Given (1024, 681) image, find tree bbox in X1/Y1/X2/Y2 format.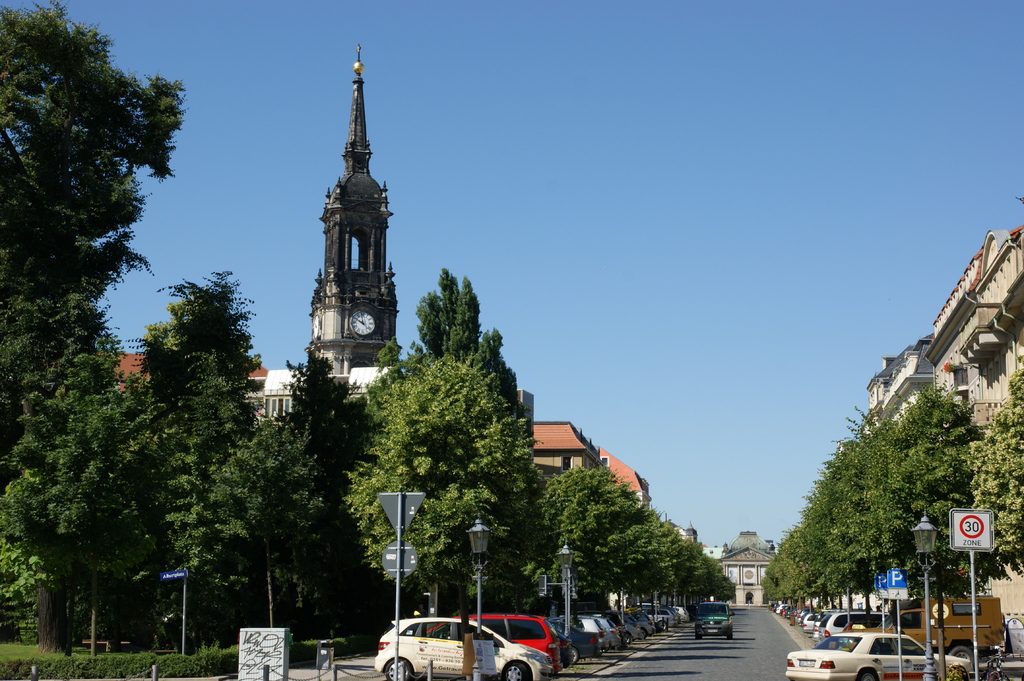
0/343/184/653.
